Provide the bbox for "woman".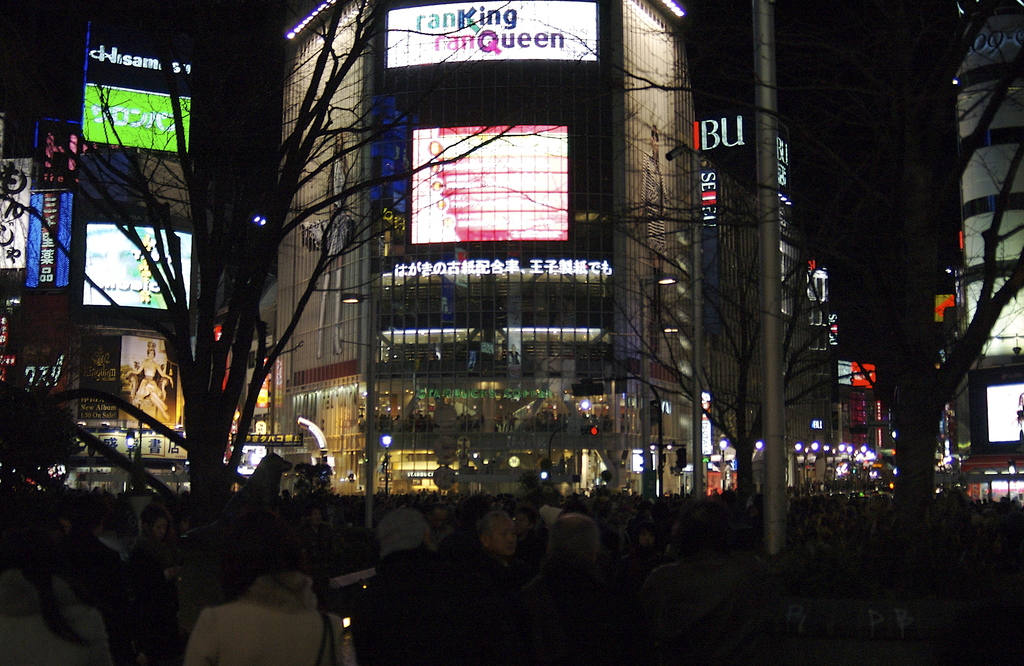
185:505:342:665.
